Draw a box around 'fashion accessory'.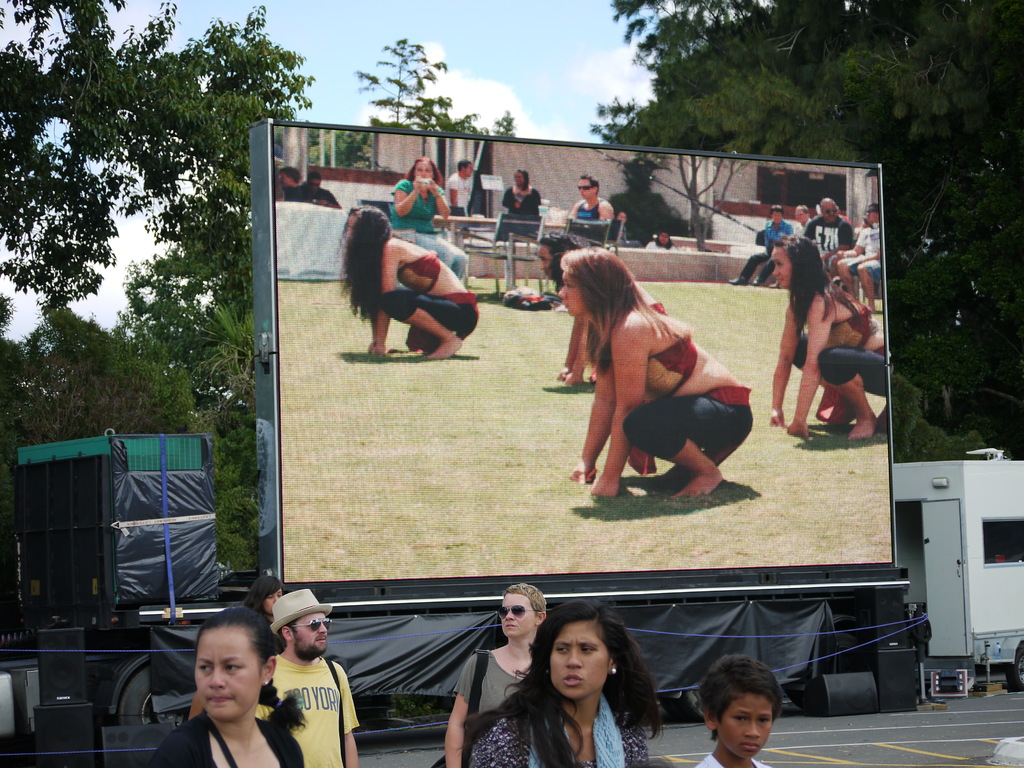
(727,277,744,284).
